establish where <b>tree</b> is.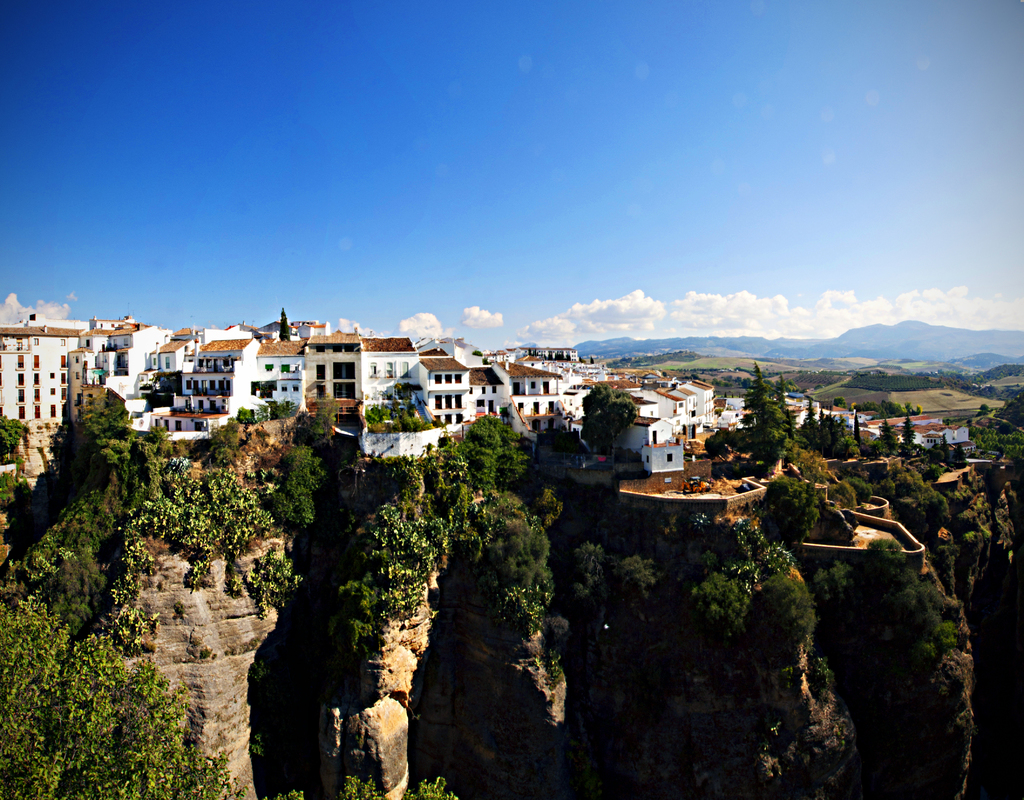
Established at 214:422:241:449.
